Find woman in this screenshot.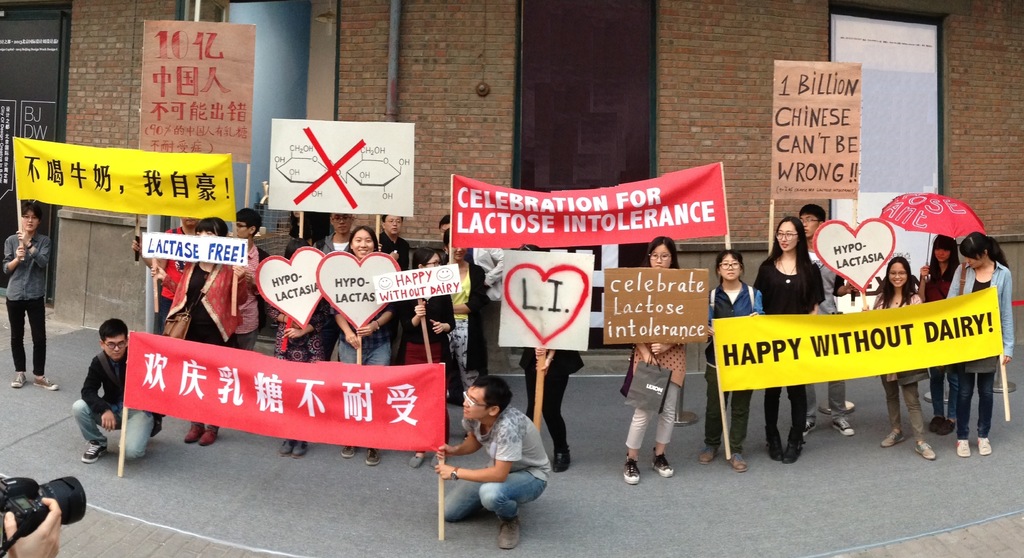
The bounding box for woman is left=164, top=213, right=249, bottom=459.
